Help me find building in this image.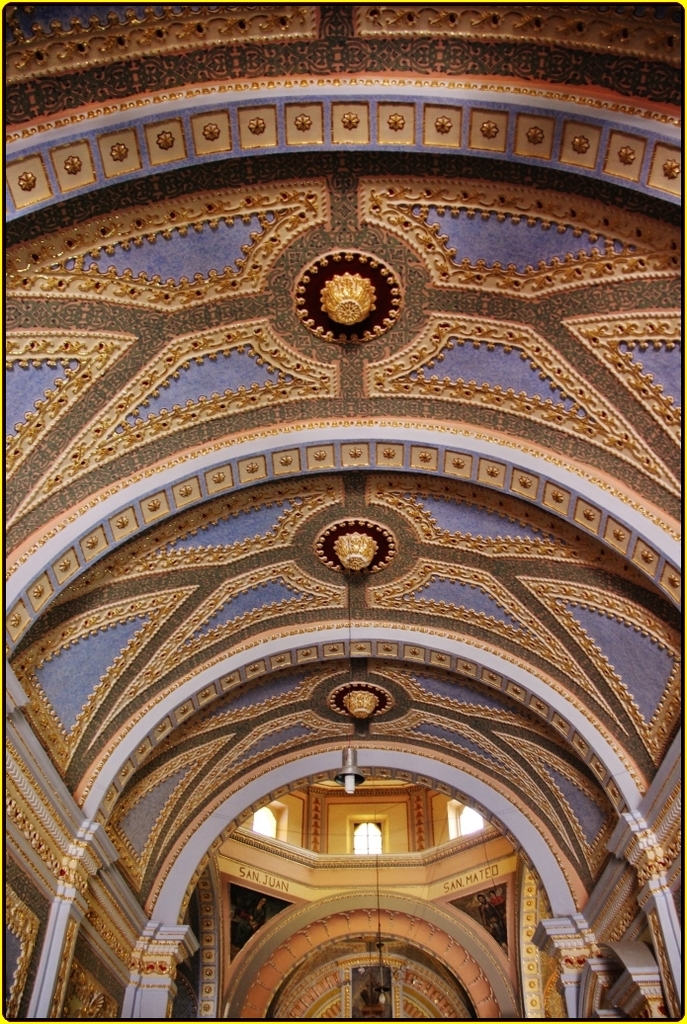
Found it: BBox(2, 6, 683, 1022).
